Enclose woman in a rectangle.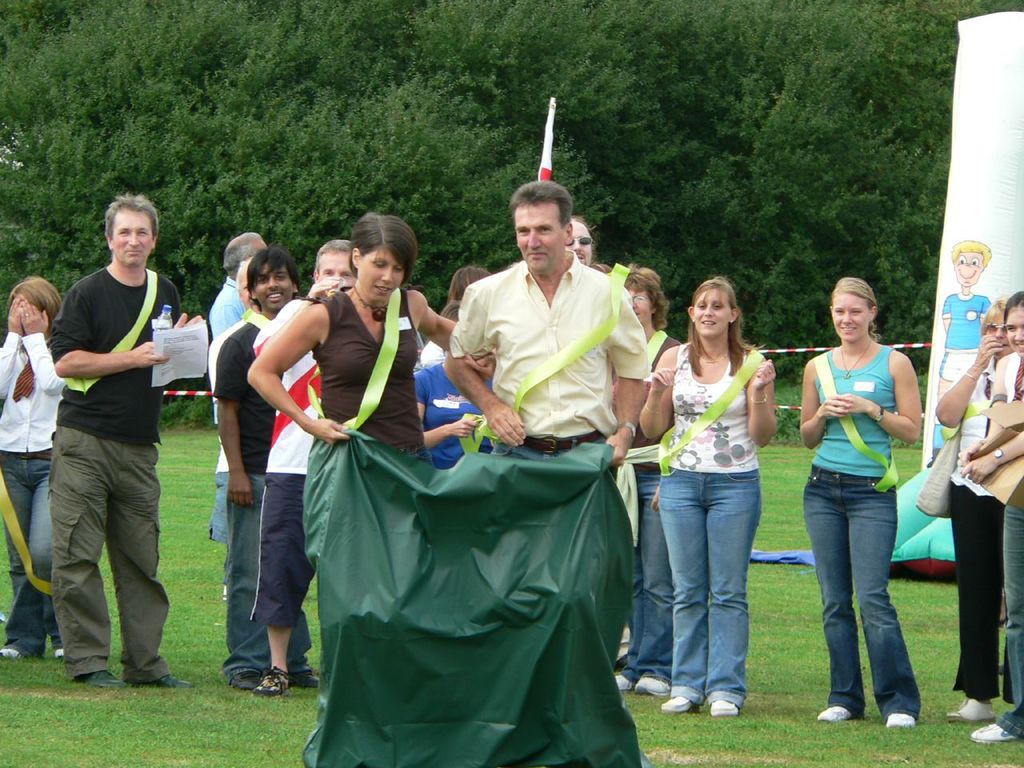
[left=801, top=277, right=922, bottom=729].
